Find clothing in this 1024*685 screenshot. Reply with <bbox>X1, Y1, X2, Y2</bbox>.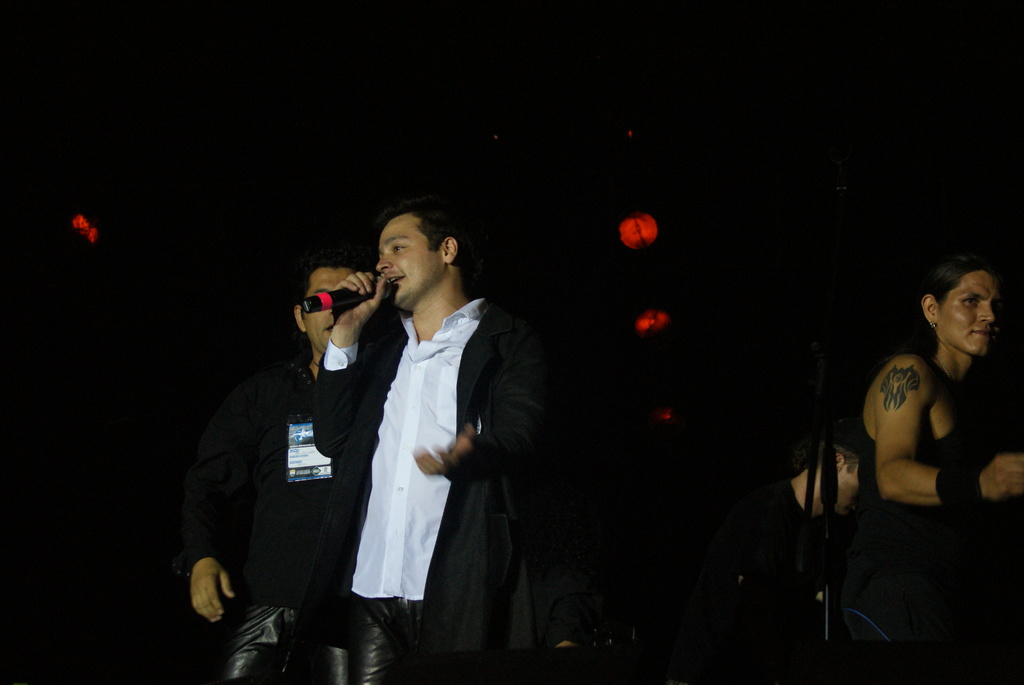
<bbox>310, 254, 497, 665</bbox>.
